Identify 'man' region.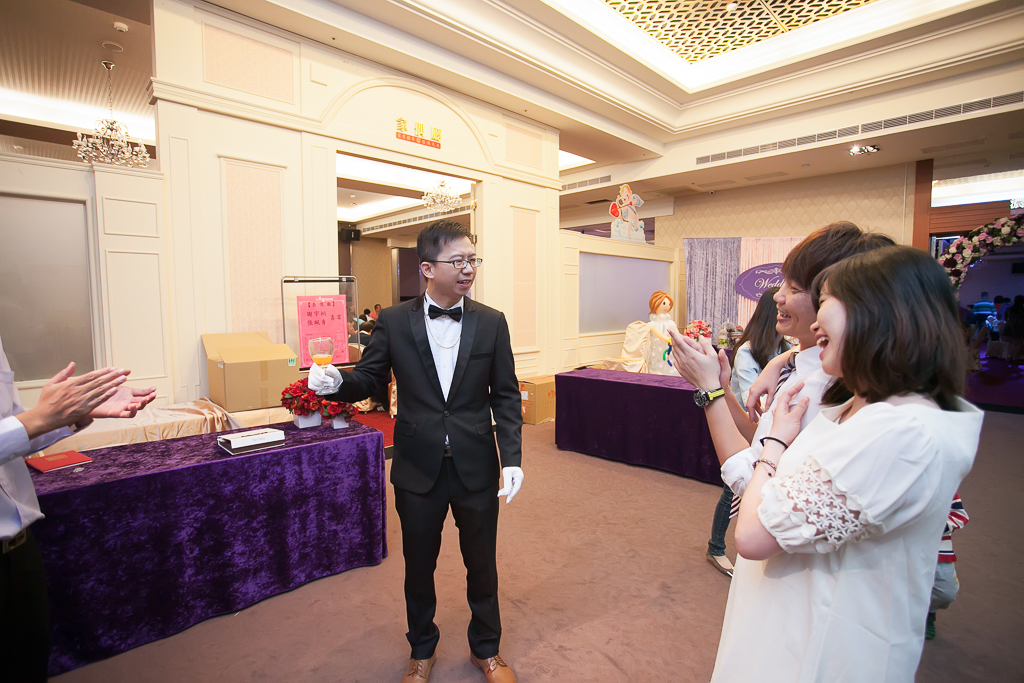
Region: bbox=(343, 219, 525, 671).
